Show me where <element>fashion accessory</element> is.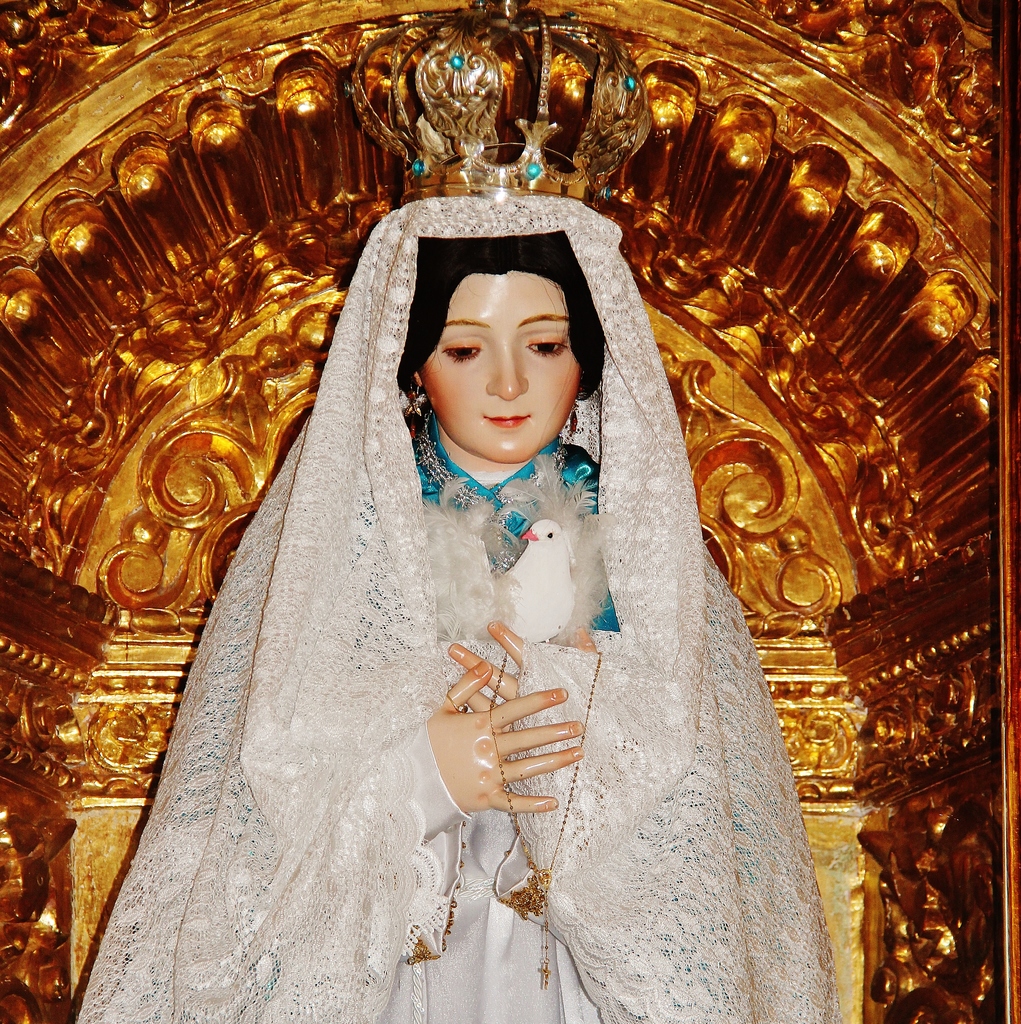
<element>fashion accessory</element> is at (562,402,581,442).
